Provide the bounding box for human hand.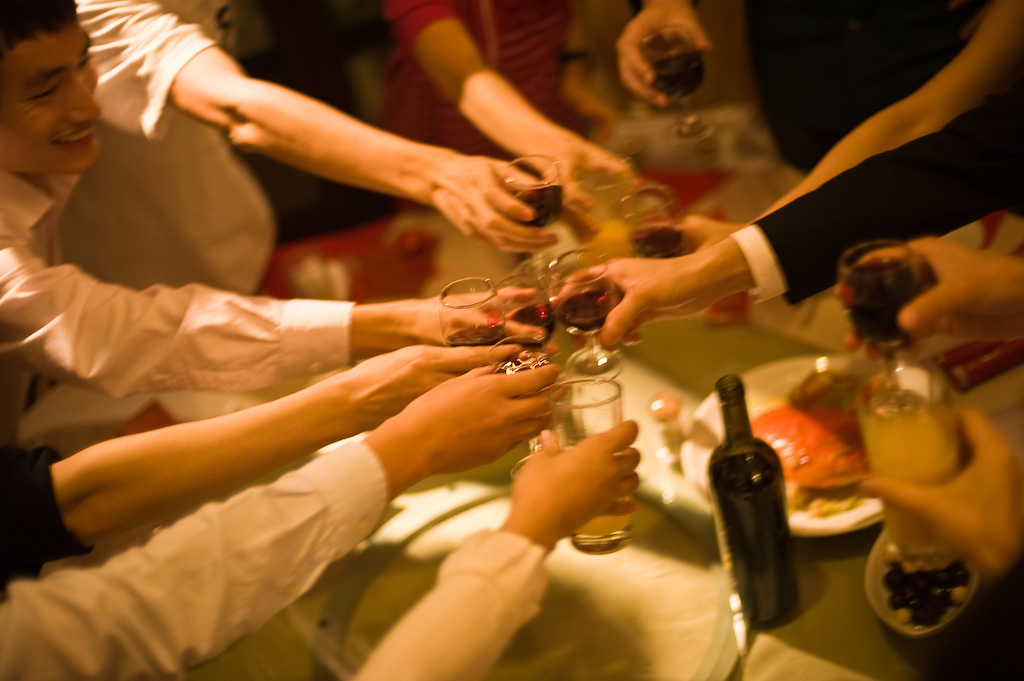
<region>347, 343, 519, 422</region>.
